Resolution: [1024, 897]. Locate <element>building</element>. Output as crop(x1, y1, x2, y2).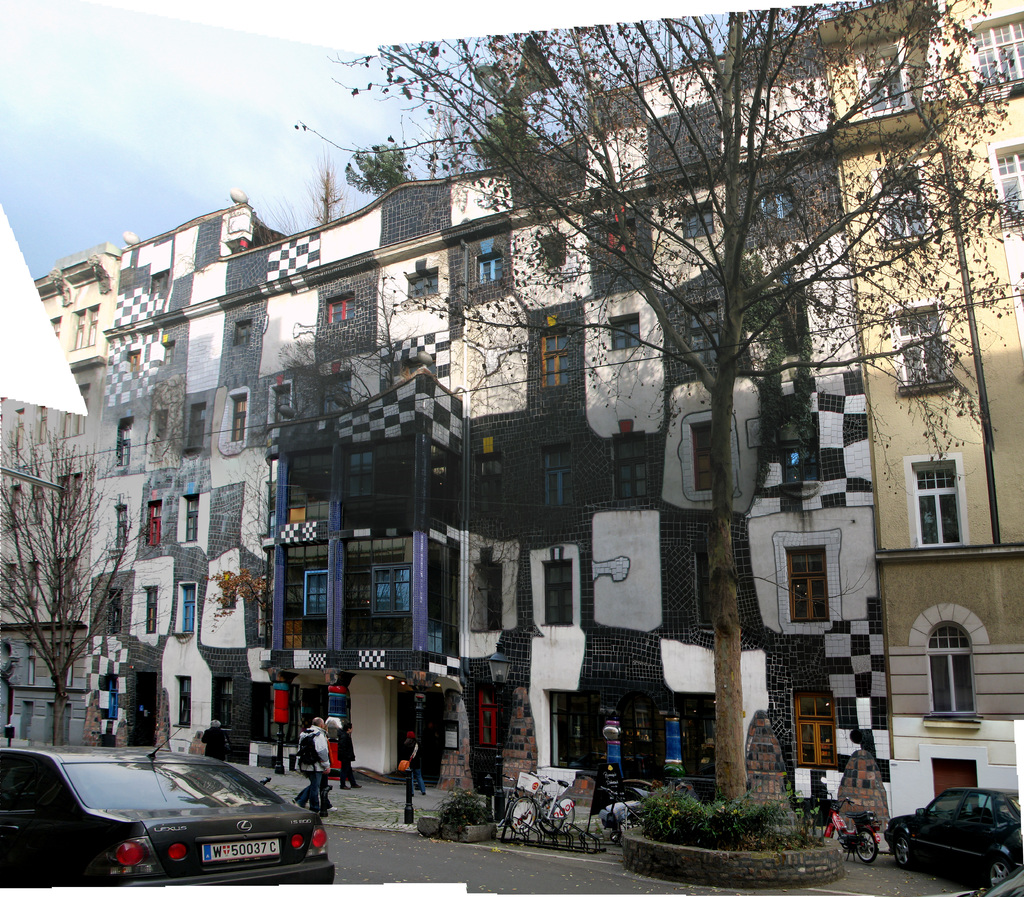
crop(0, 244, 117, 742).
